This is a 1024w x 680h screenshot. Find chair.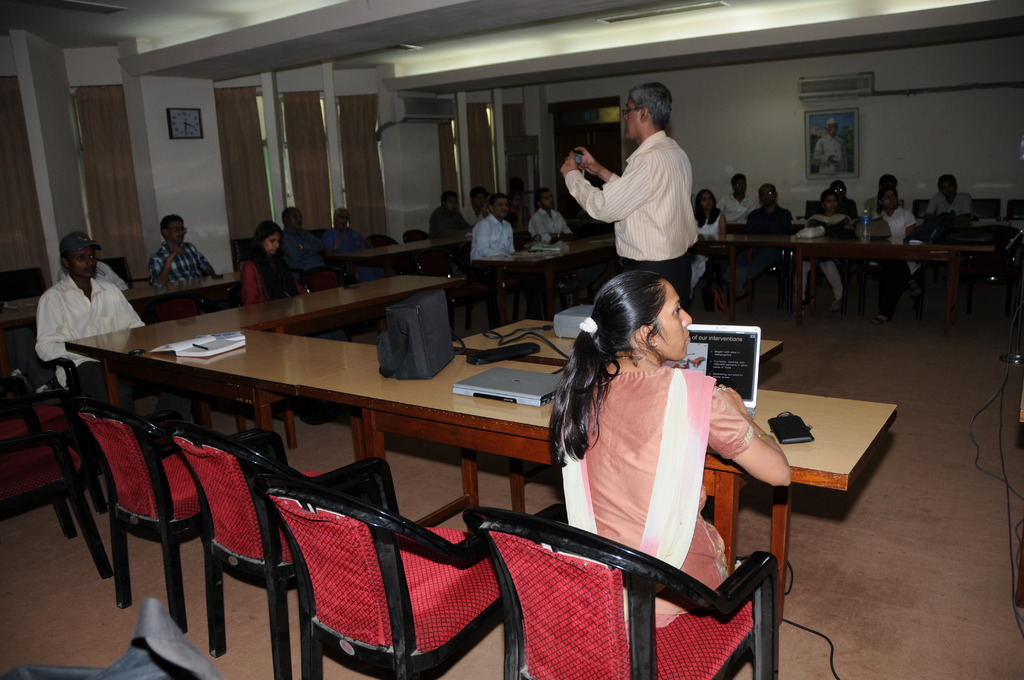
Bounding box: [x1=303, y1=267, x2=346, y2=291].
